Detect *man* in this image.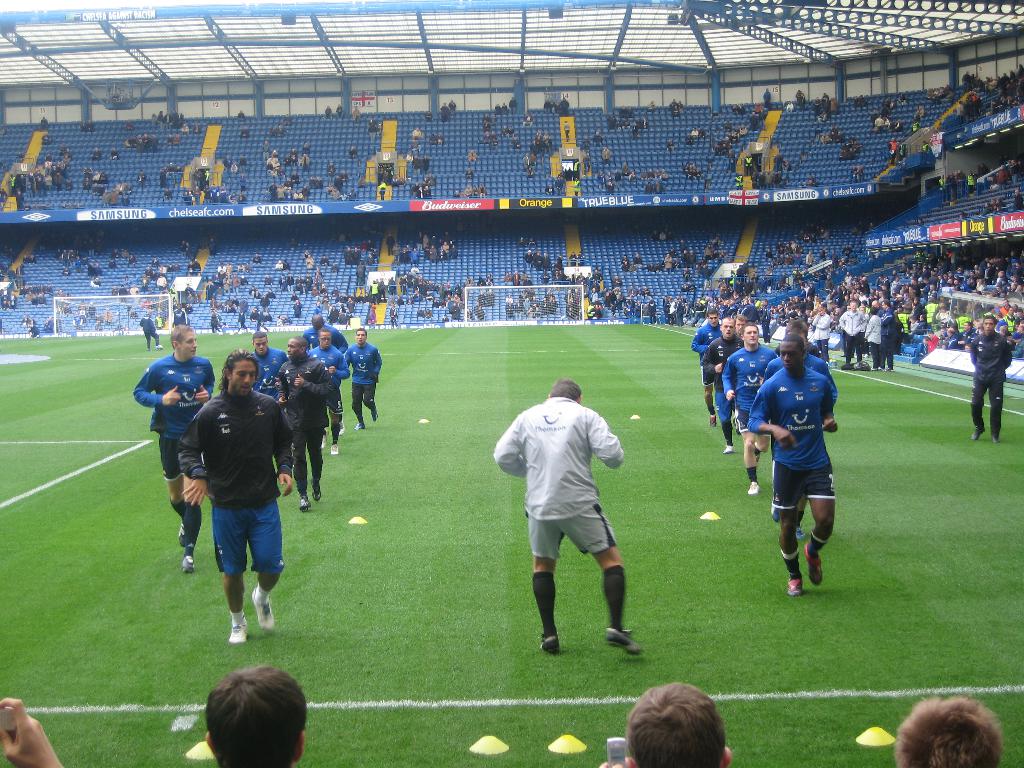
Detection: (134, 323, 220, 569).
